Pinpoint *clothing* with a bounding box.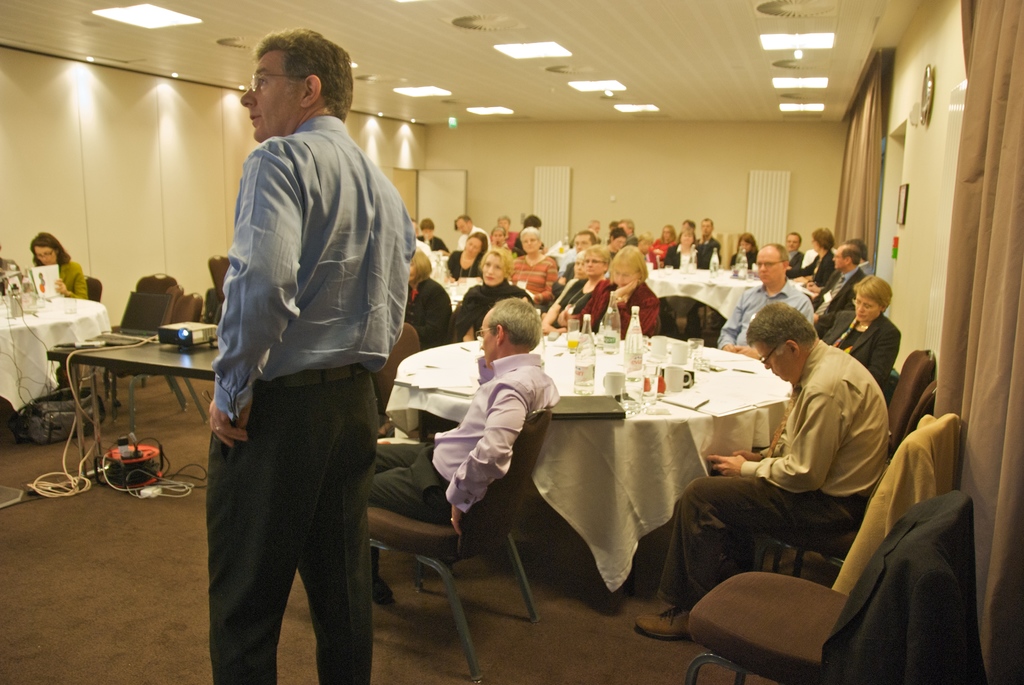
x1=653 y1=236 x2=669 y2=262.
